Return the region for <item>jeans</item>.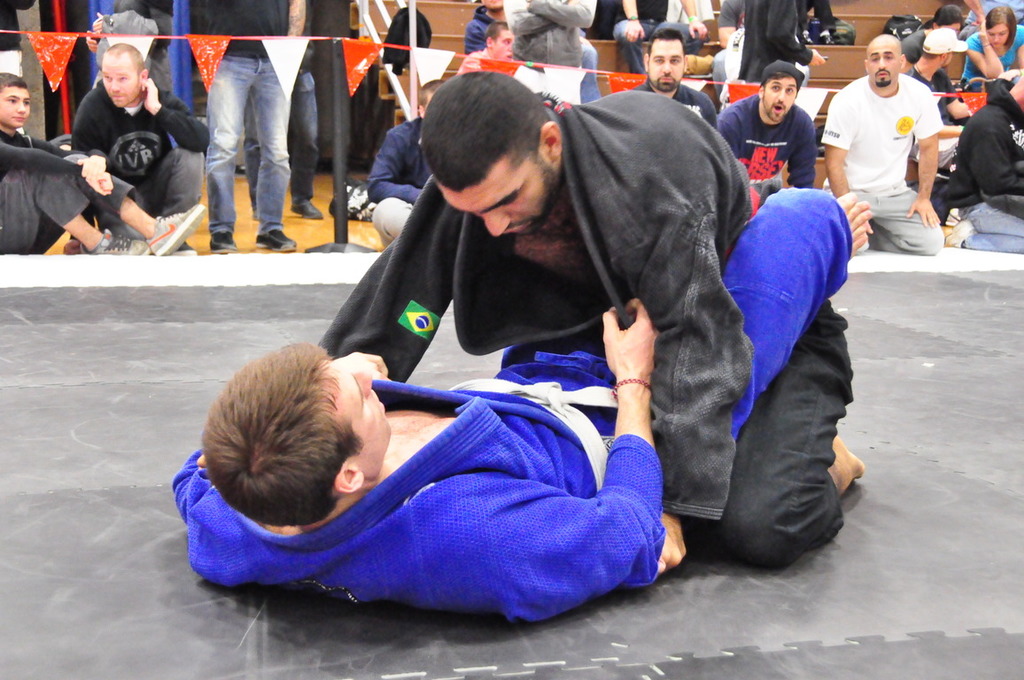
box(571, 28, 600, 76).
